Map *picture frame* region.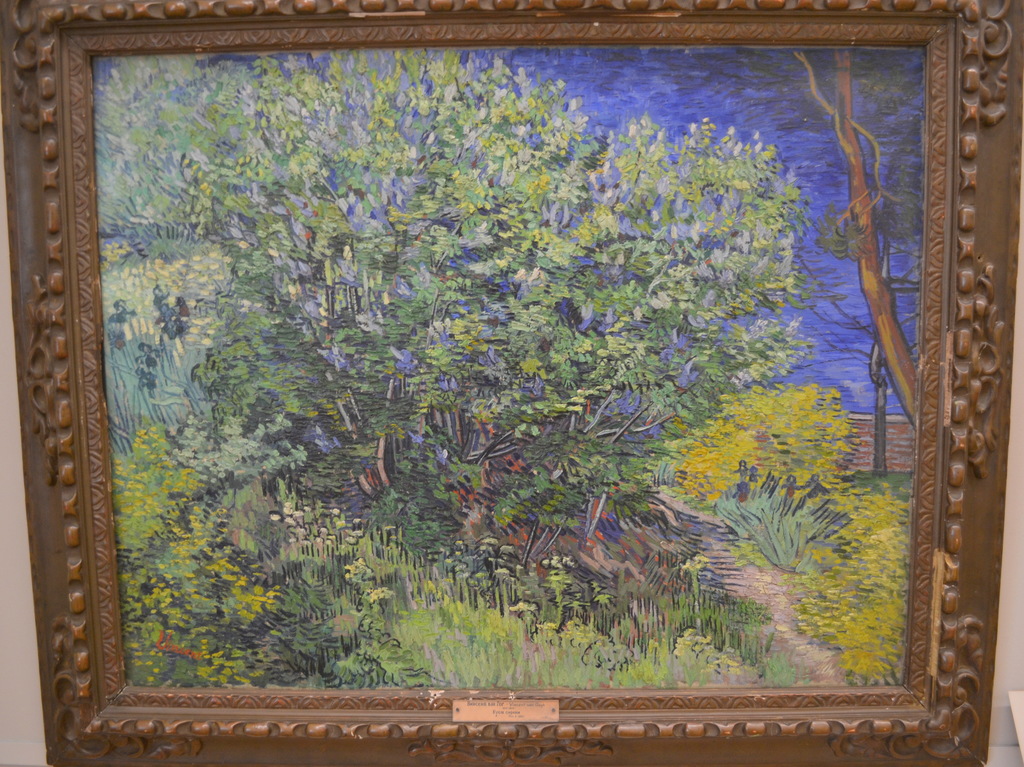
Mapped to <bbox>0, 0, 1023, 766</bbox>.
